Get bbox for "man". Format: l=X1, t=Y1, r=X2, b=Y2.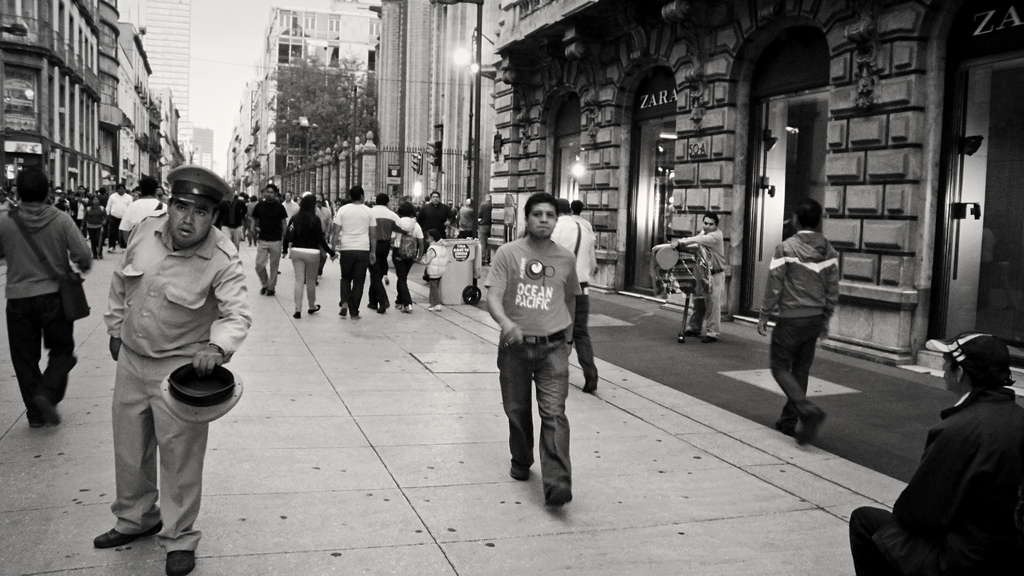
l=120, t=175, r=170, b=247.
